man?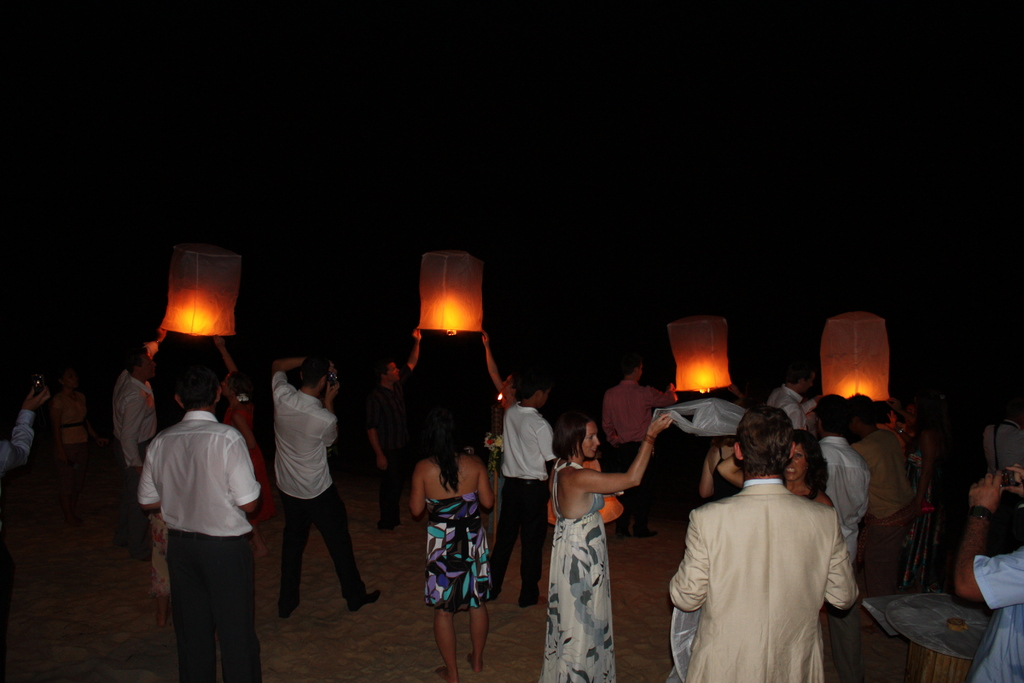
bbox(600, 361, 676, 537)
